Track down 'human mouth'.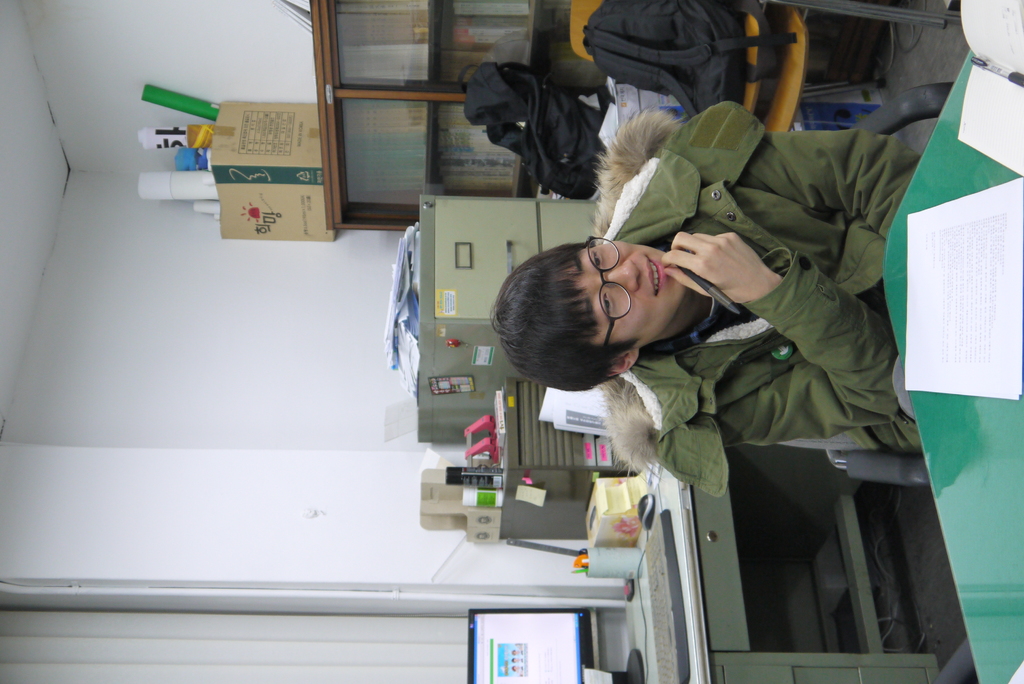
Tracked to BBox(647, 254, 662, 293).
